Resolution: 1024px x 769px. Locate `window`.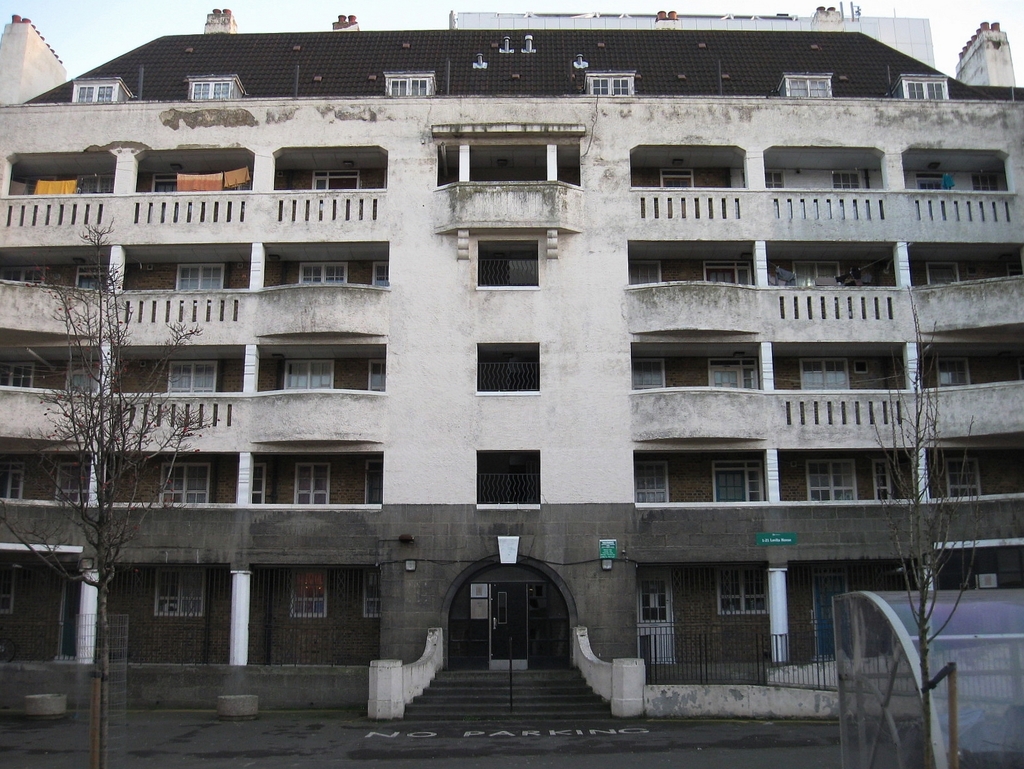
(x1=967, y1=170, x2=1001, y2=188).
